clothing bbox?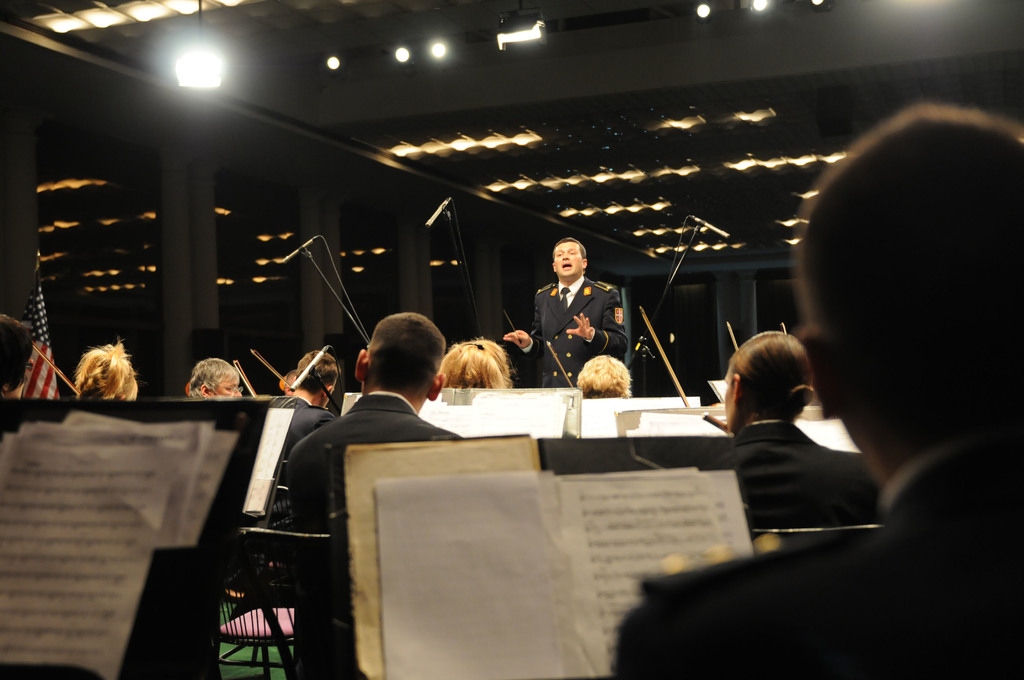
select_region(611, 433, 1023, 679)
